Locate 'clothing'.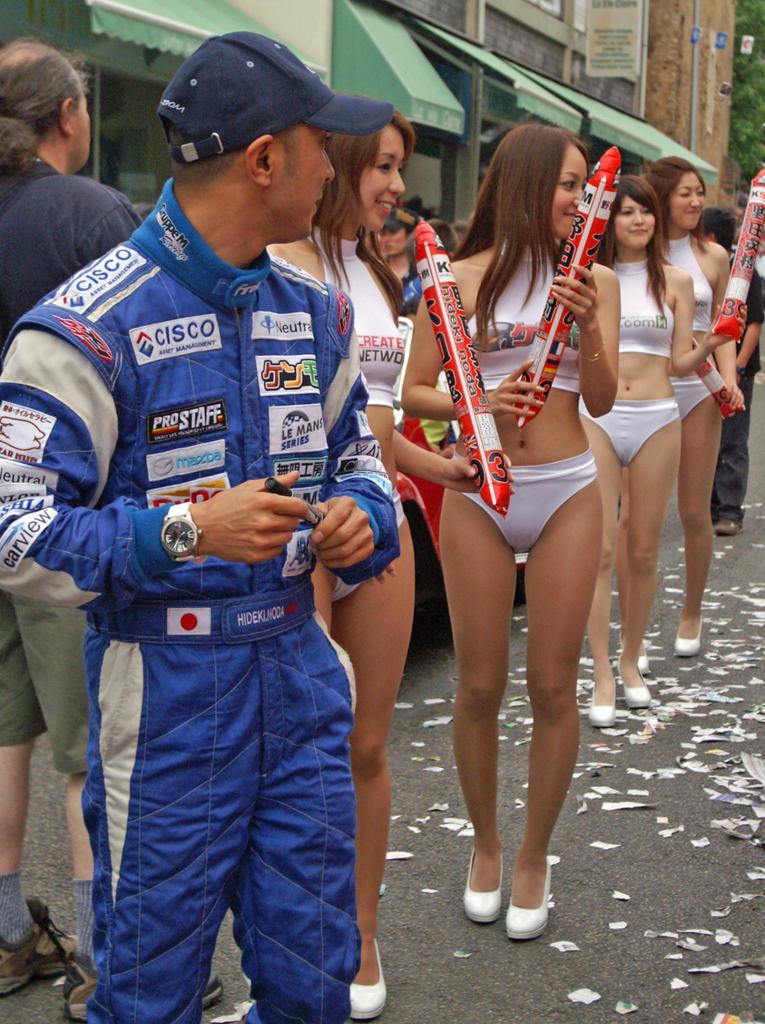
Bounding box: 662:369:718:421.
